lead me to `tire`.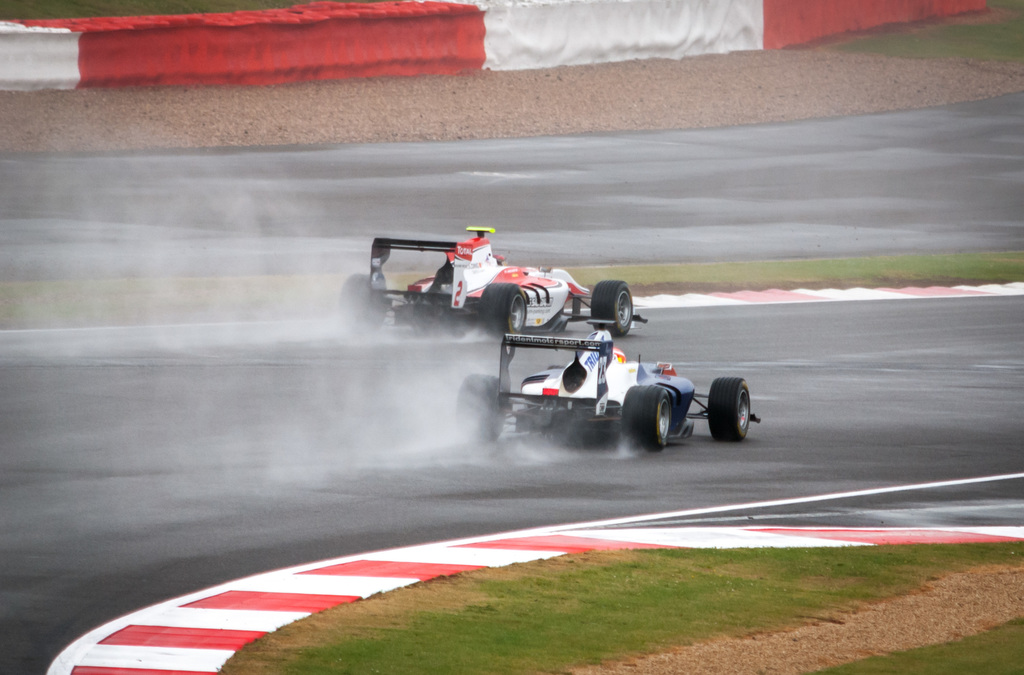
Lead to 710,371,755,448.
